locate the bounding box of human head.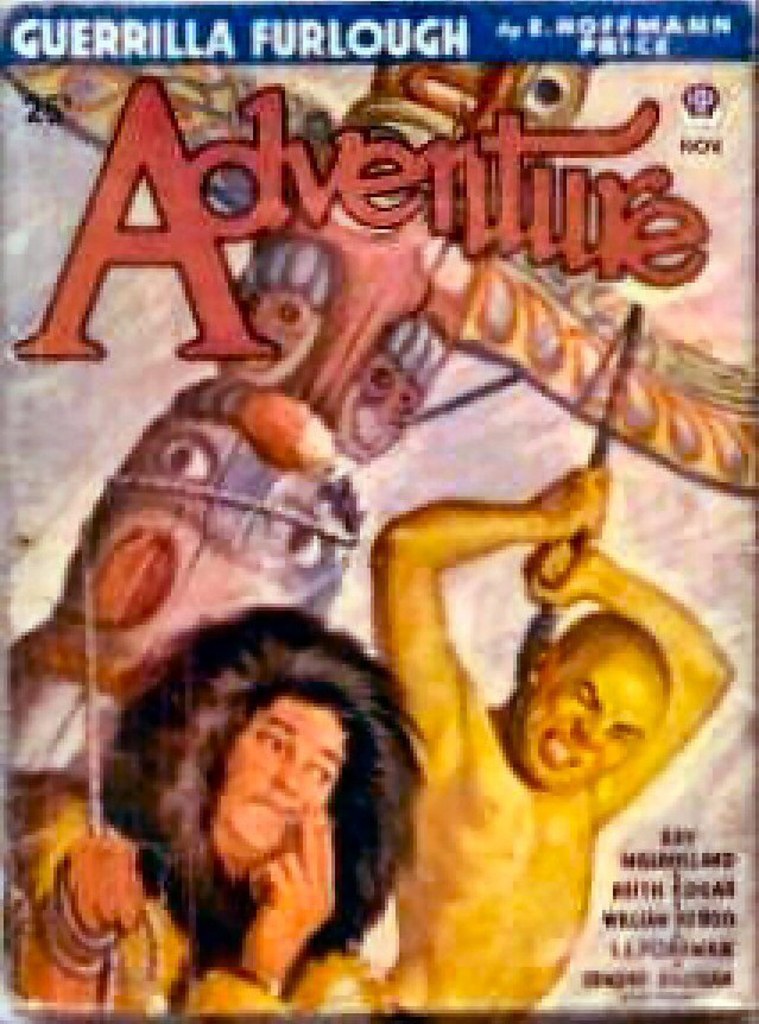
Bounding box: box(511, 608, 671, 789).
